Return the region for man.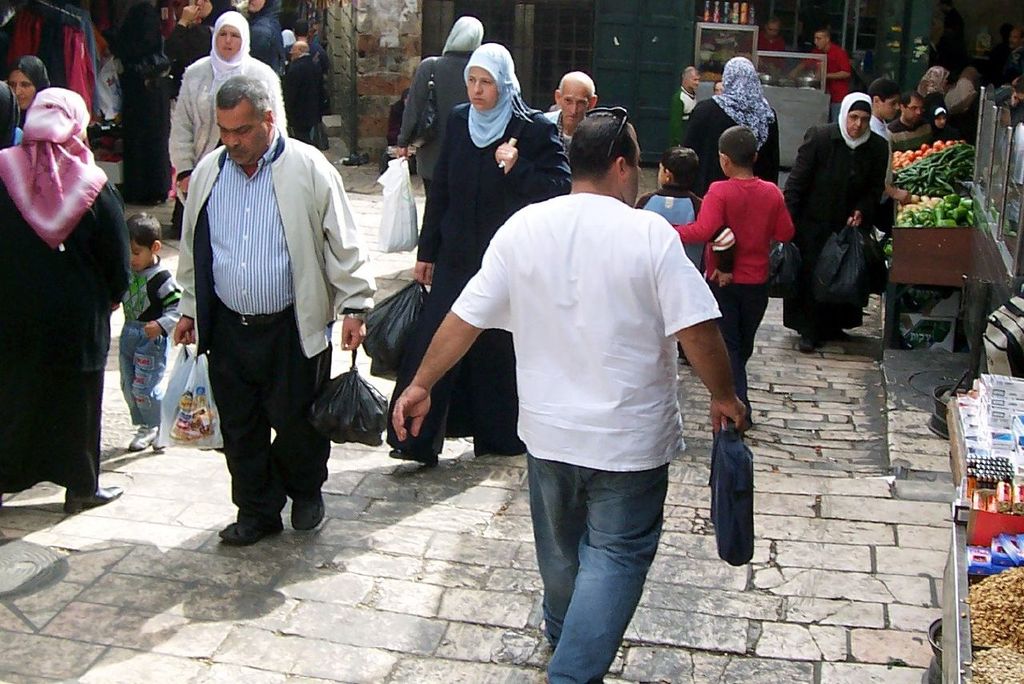
detection(390, 107, 754, 683).
